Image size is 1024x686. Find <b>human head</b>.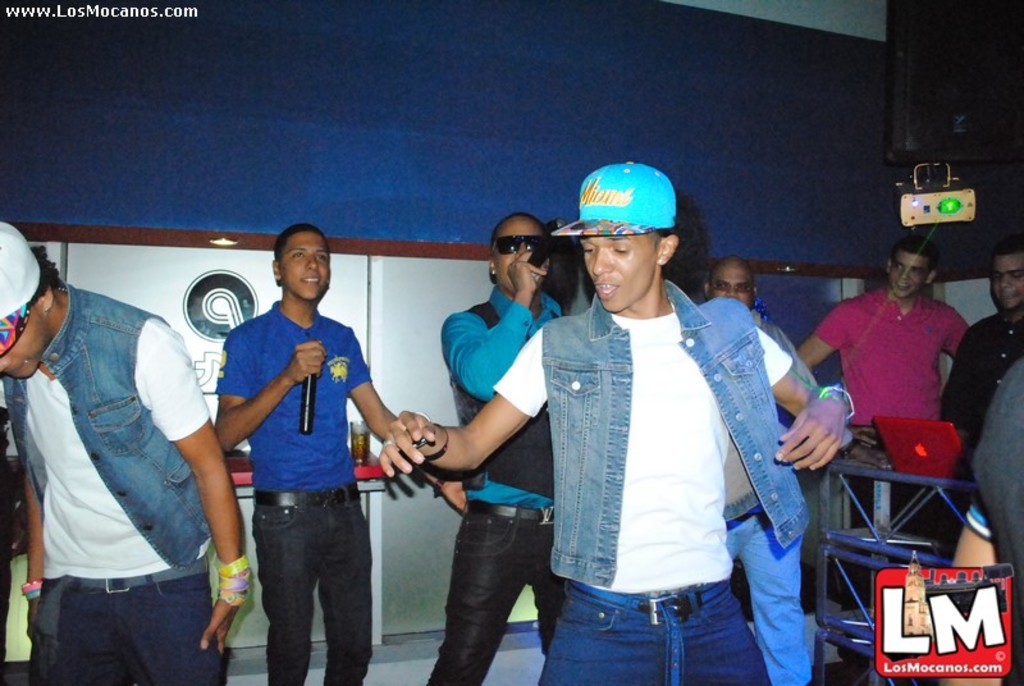
bbox=(490, 212, 549, 299).
